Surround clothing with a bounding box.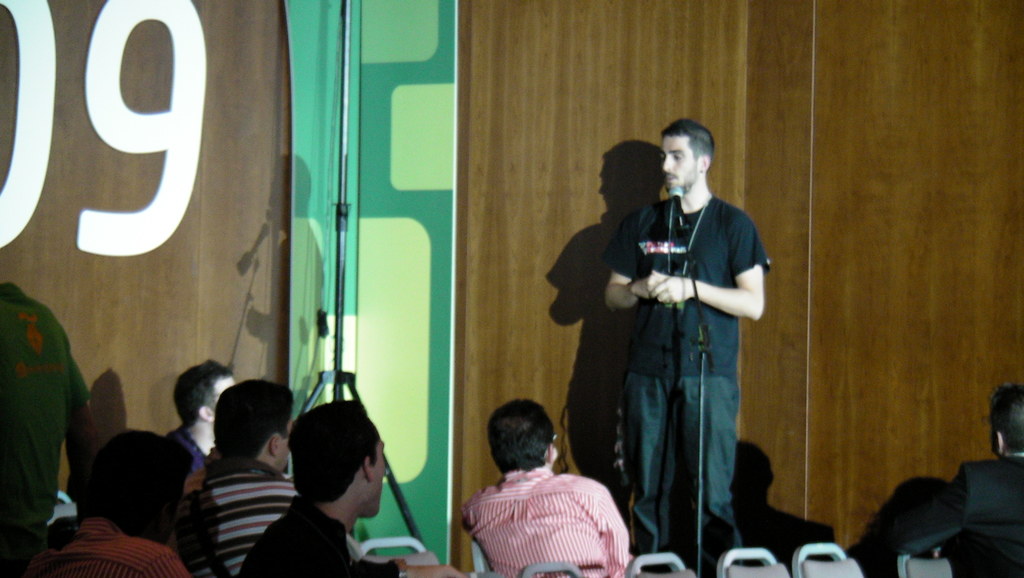
{"left": 0, "top": 298, "right": 94, "bottom": 568}.
